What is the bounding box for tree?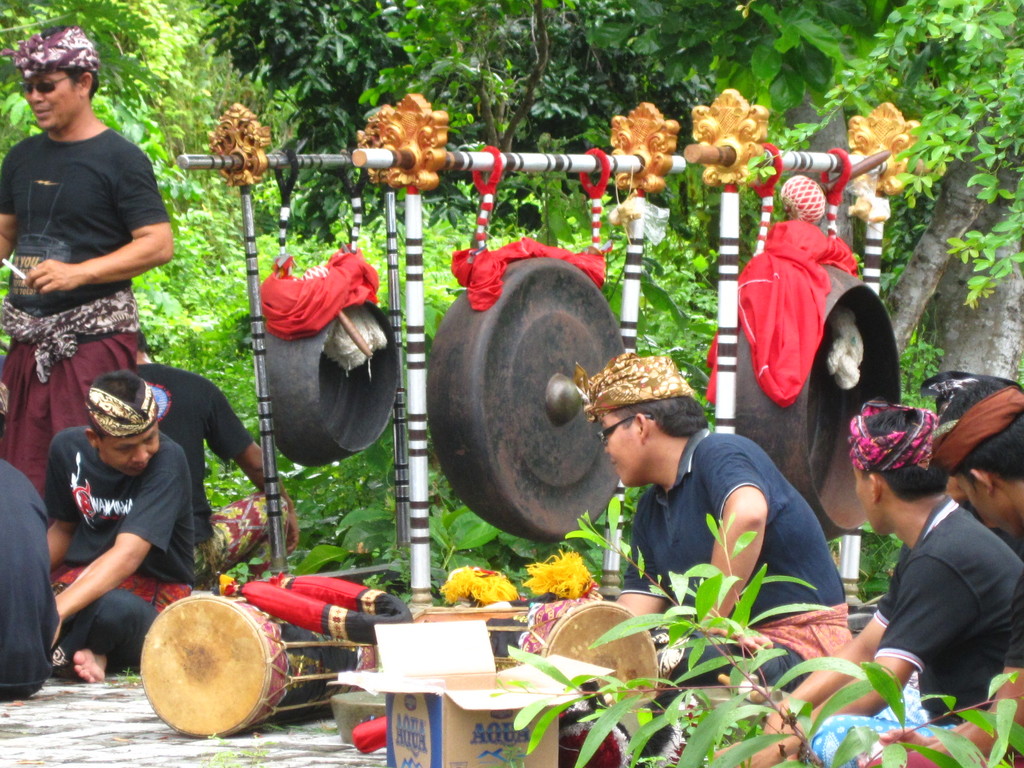
left=575, top=0, right=1017, bottom=360.
